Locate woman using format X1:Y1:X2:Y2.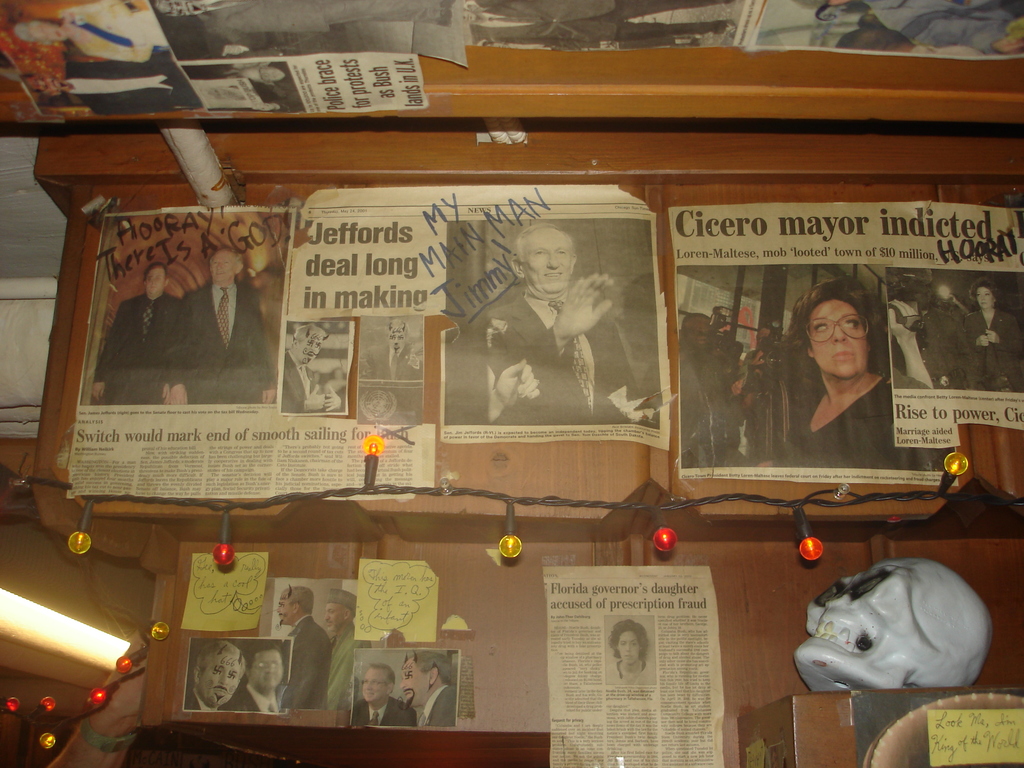
609:618:659:685.
